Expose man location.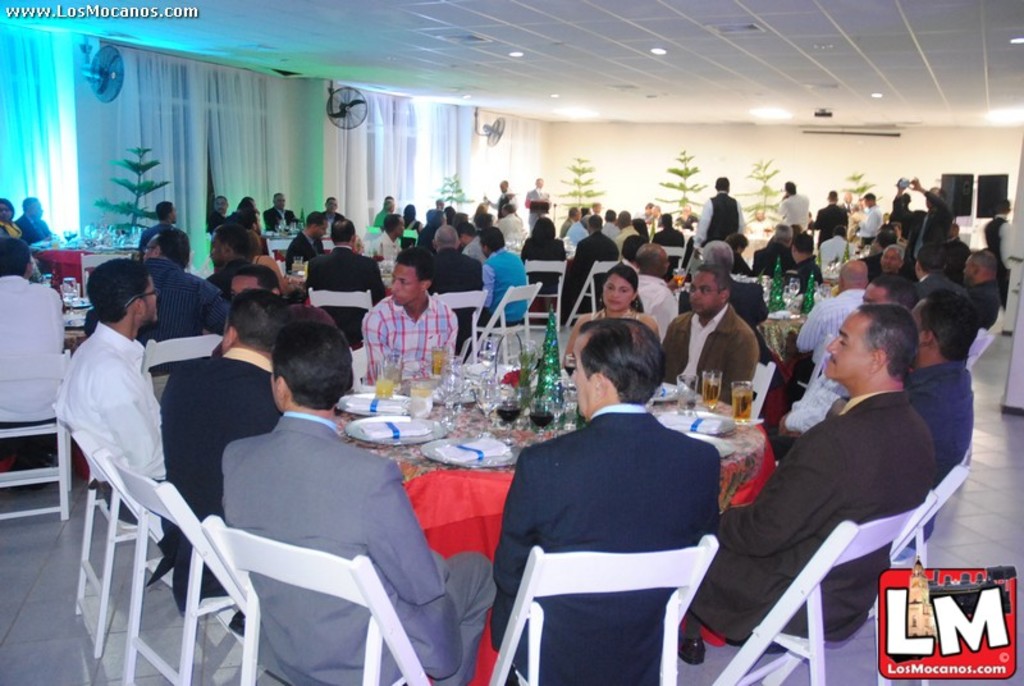
Exposed at locate(652, 269, 767, 417).
